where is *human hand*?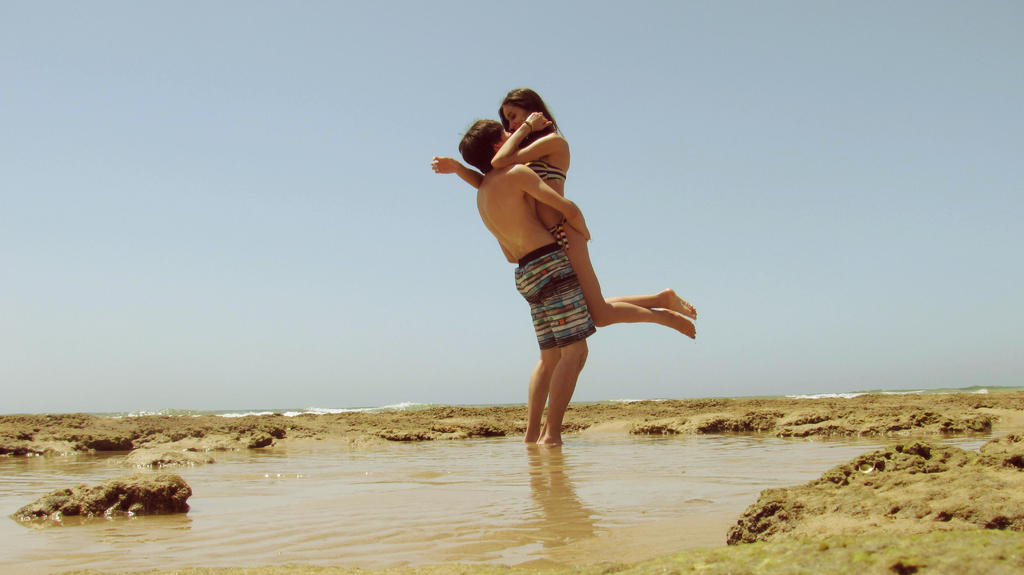
rect(525, 111, 552, 130).
